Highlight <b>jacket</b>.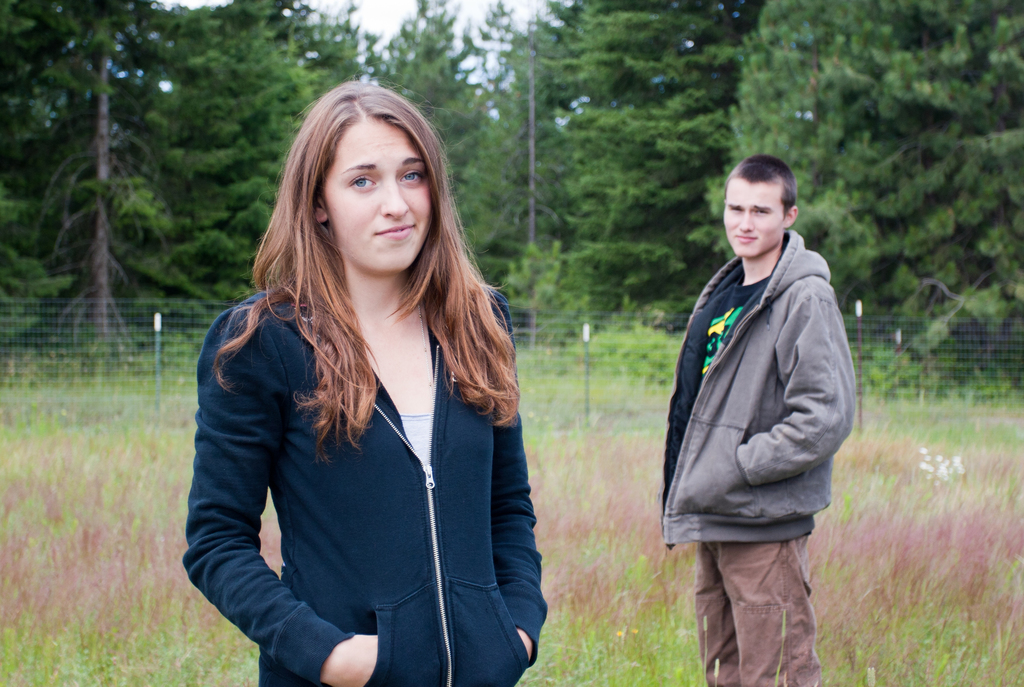
Highlighted region: 664, 230, 858, 544.
